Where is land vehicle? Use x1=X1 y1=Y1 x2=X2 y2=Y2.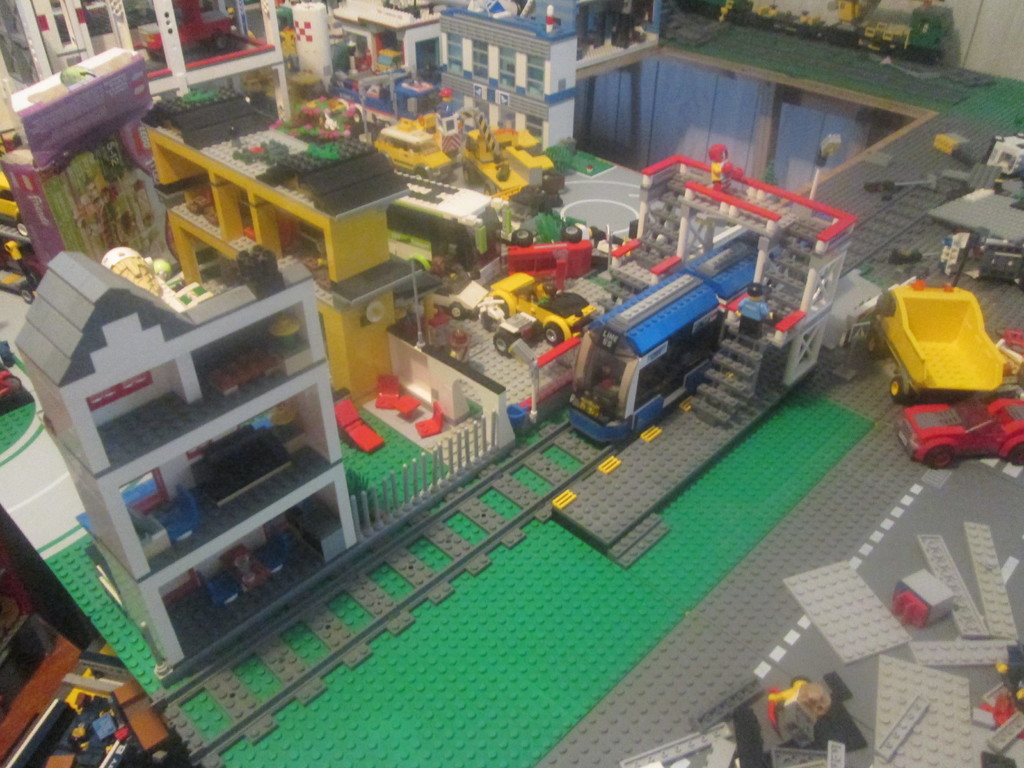
x1=459 y1=122 x2=543 y2=195.
